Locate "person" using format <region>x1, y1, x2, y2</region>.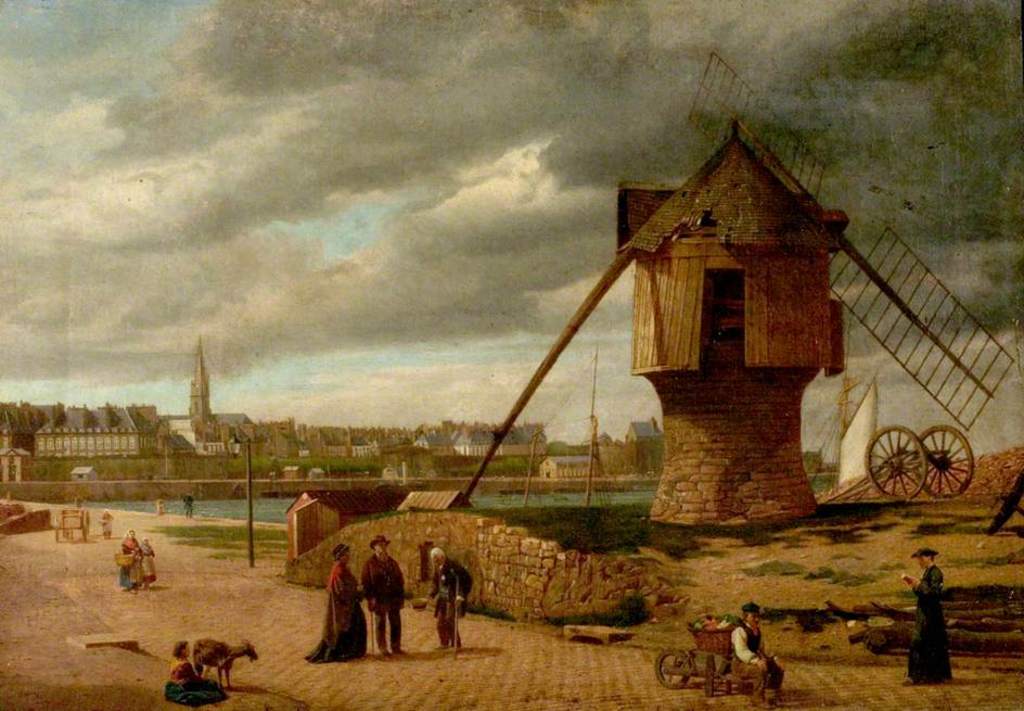
<region>119, 531, 142, 593</region>.
